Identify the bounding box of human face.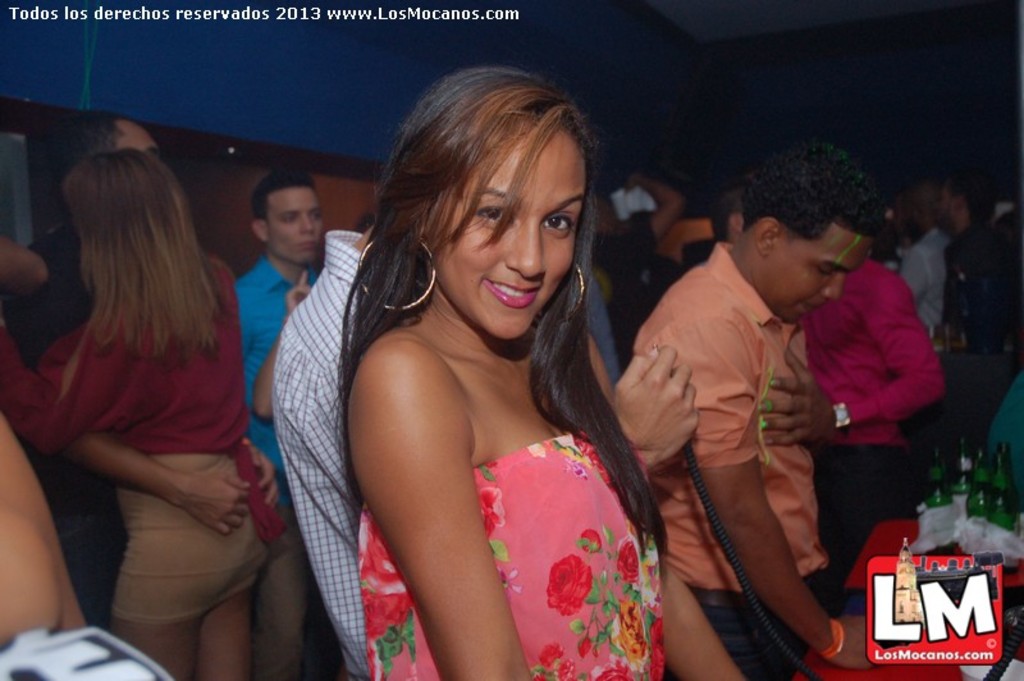
Rect(428, 136, 585, 342).
